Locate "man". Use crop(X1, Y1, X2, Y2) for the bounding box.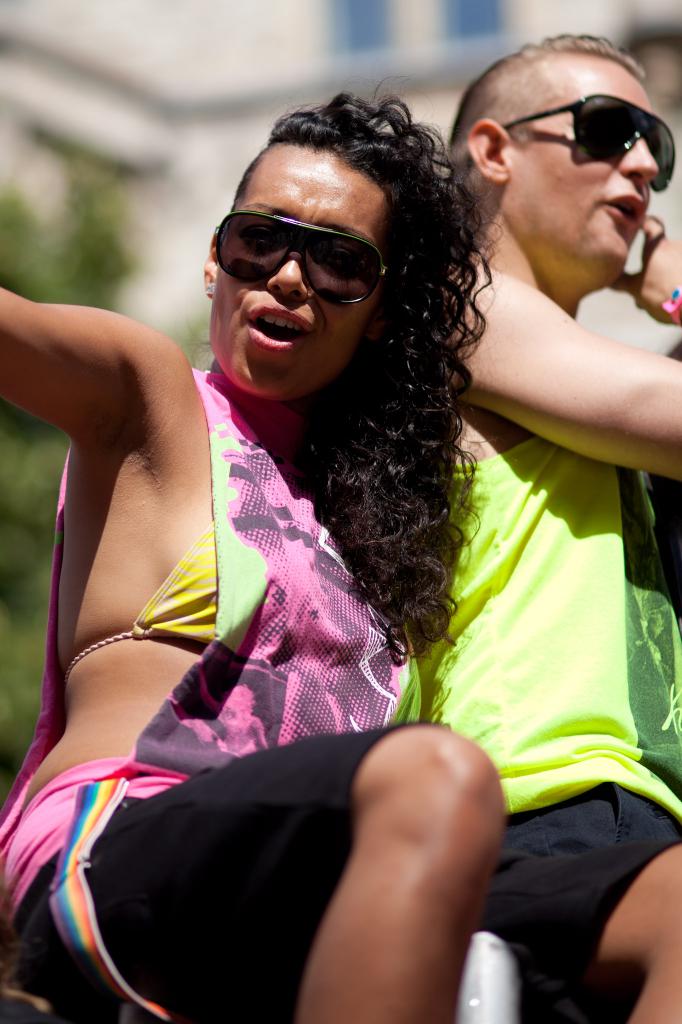
crop(383, 21, 681, 1023).
